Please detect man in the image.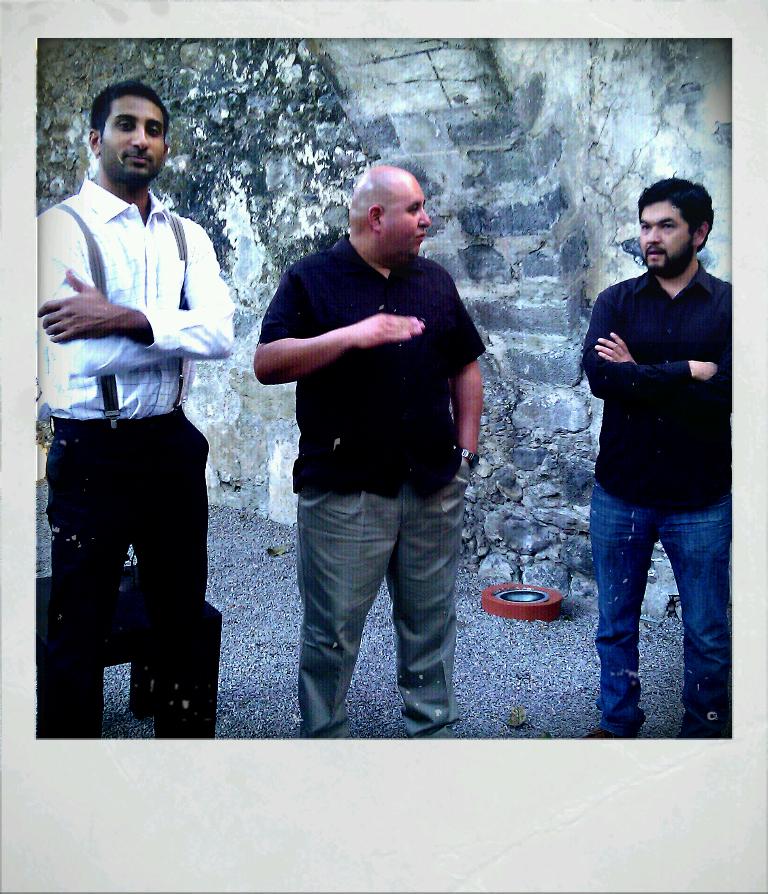
(37,88,237,740).
